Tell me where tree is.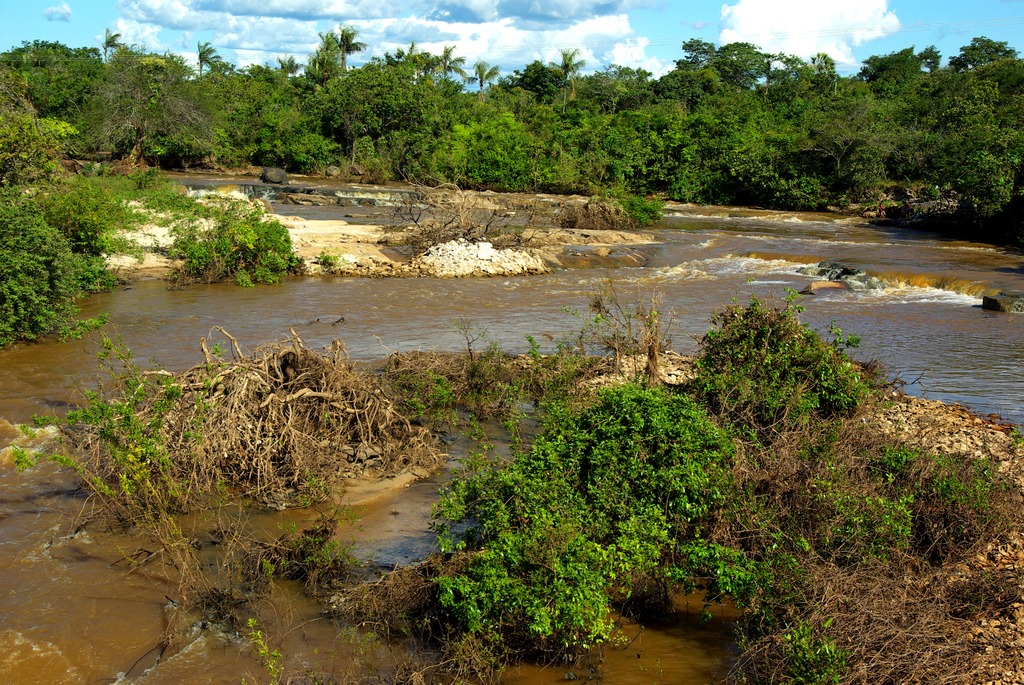
tree is at bbox=[605, 50, 643, 121].
